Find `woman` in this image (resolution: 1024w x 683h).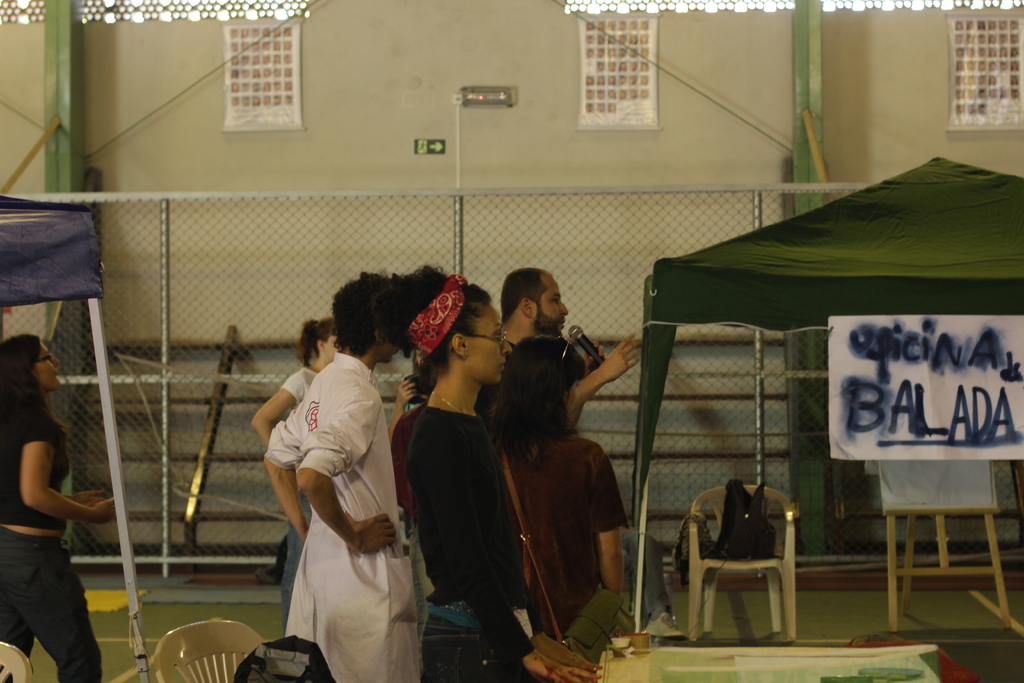
box=[470, 324, 636, 638].
